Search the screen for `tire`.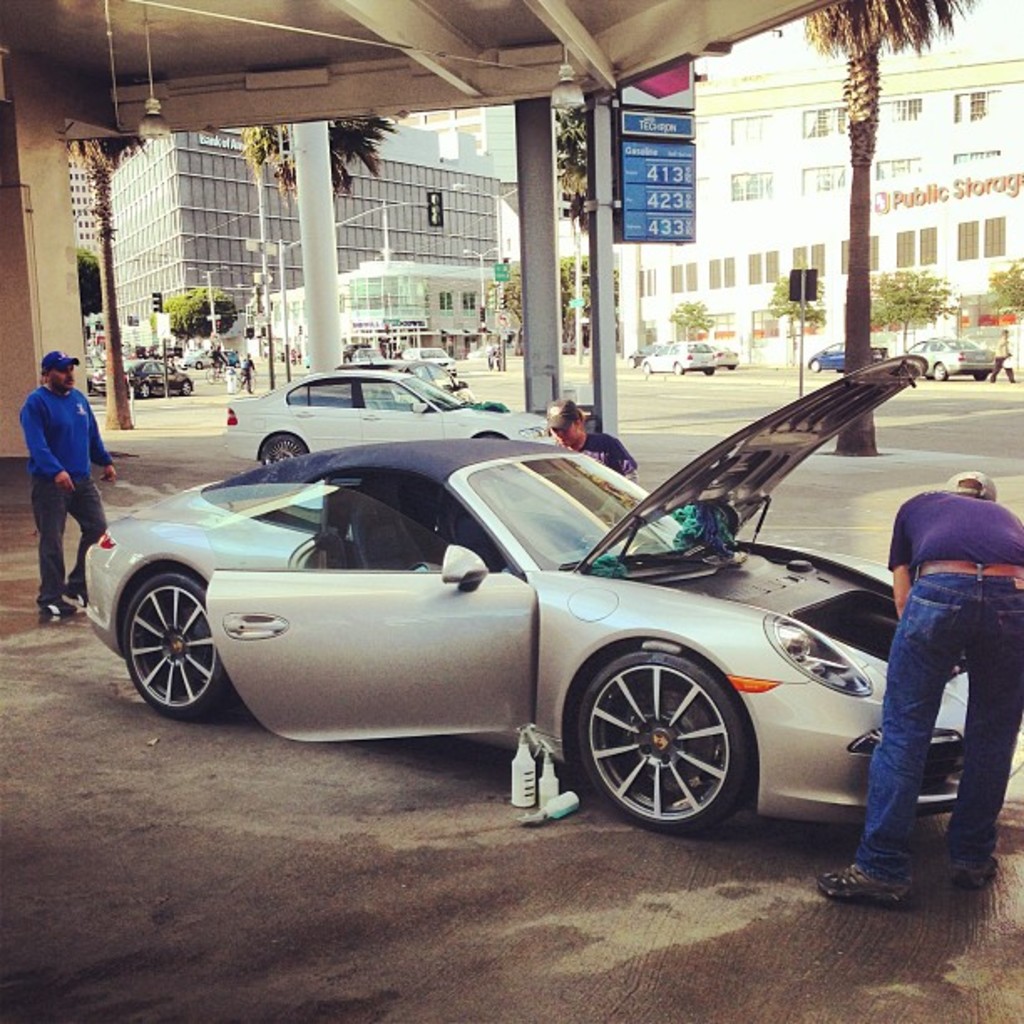
Found at [264,435,306,465].
